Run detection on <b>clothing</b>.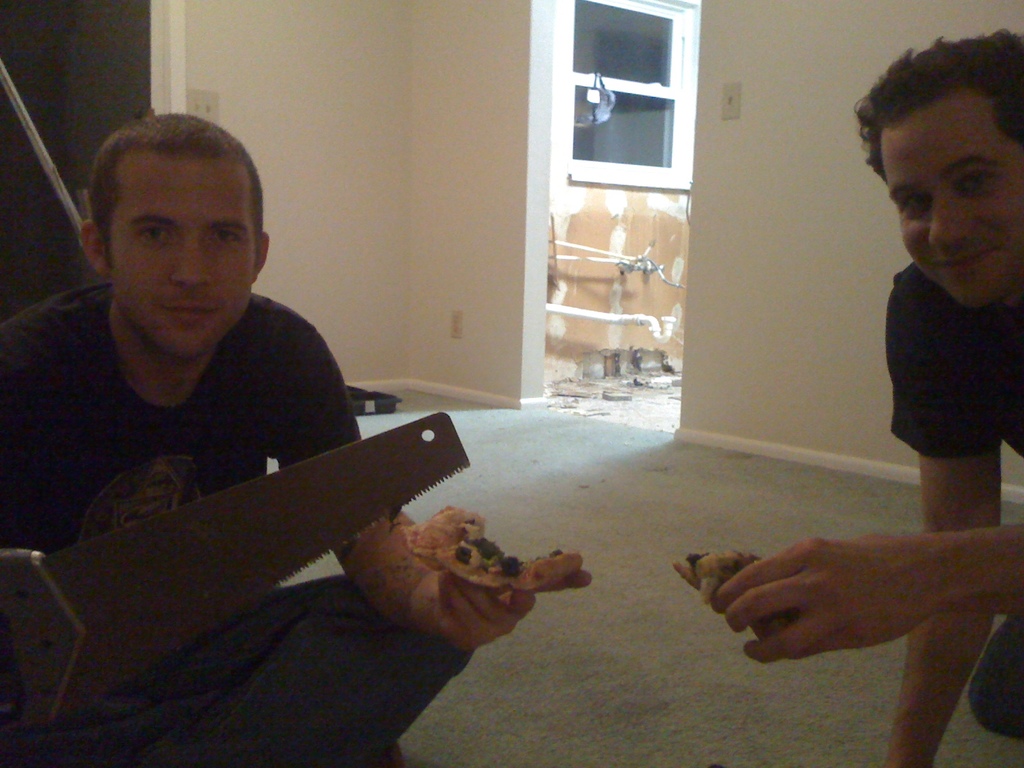
Result: 887:257:1023:461.
